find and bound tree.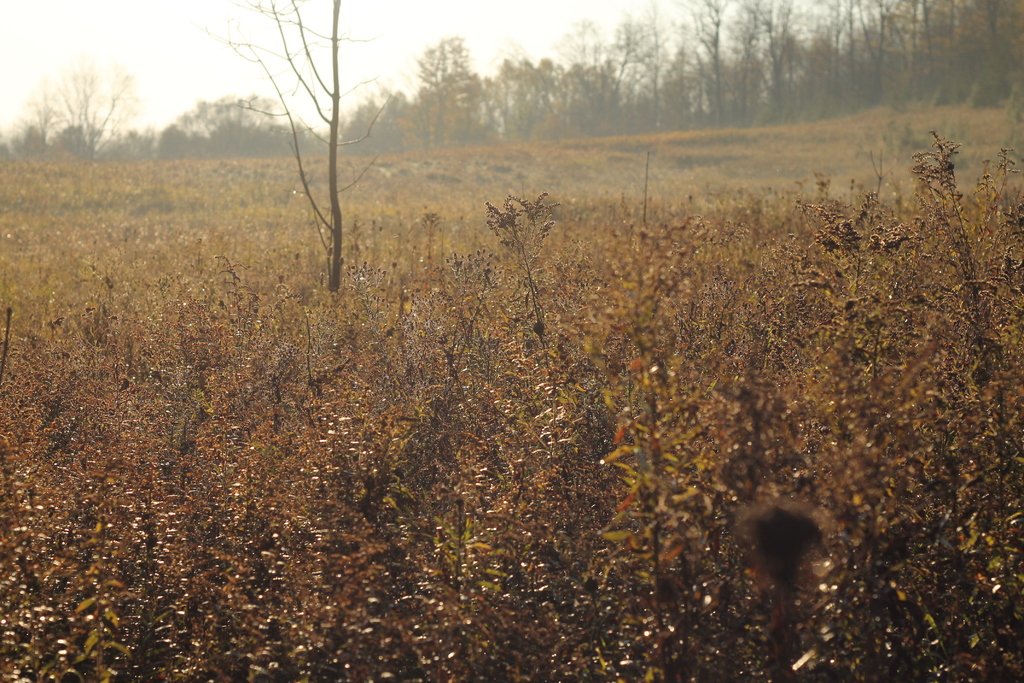
Bound: (478,55,543,147).
